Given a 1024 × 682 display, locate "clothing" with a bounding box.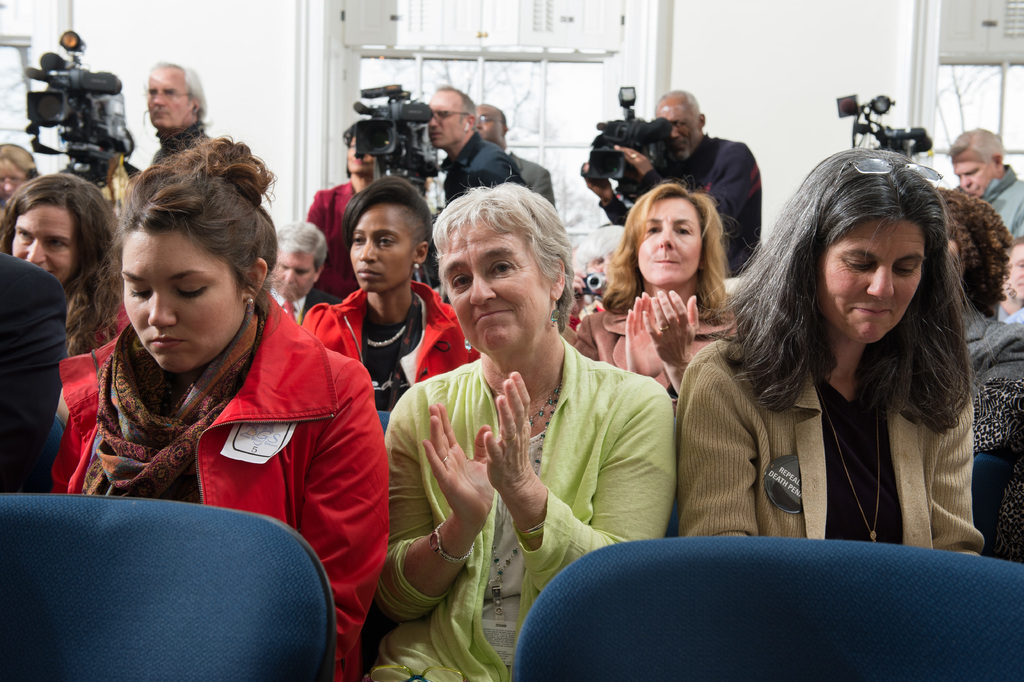
Located: (x1=355, y1=325, x2=691, y2=681).
